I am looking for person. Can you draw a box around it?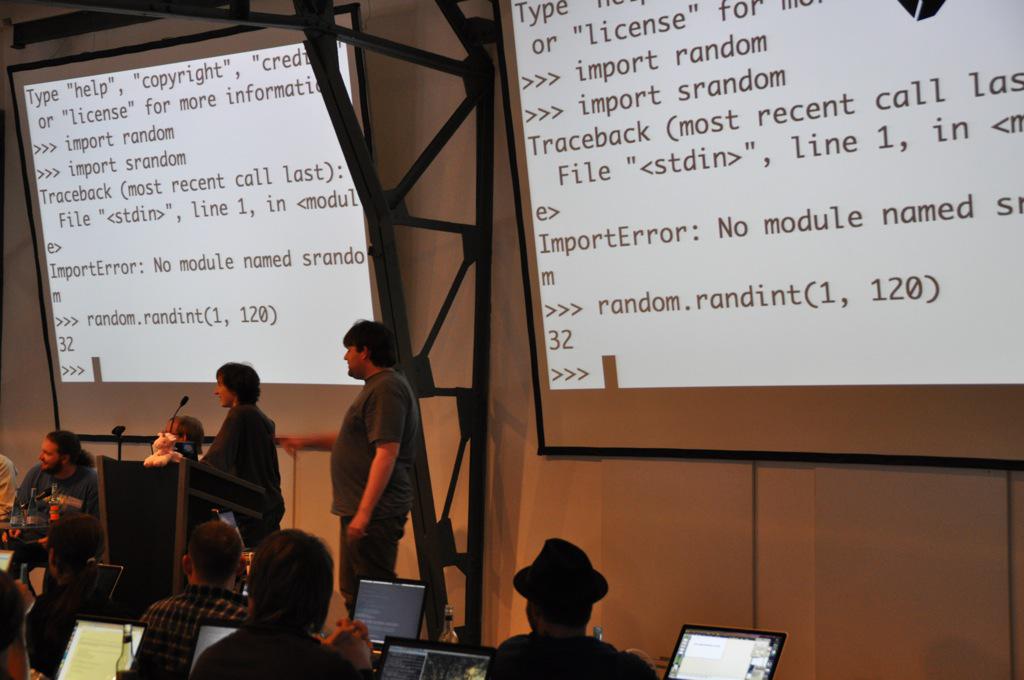
Sure, the bounding box is BBox(11, 426, 102, 563).
